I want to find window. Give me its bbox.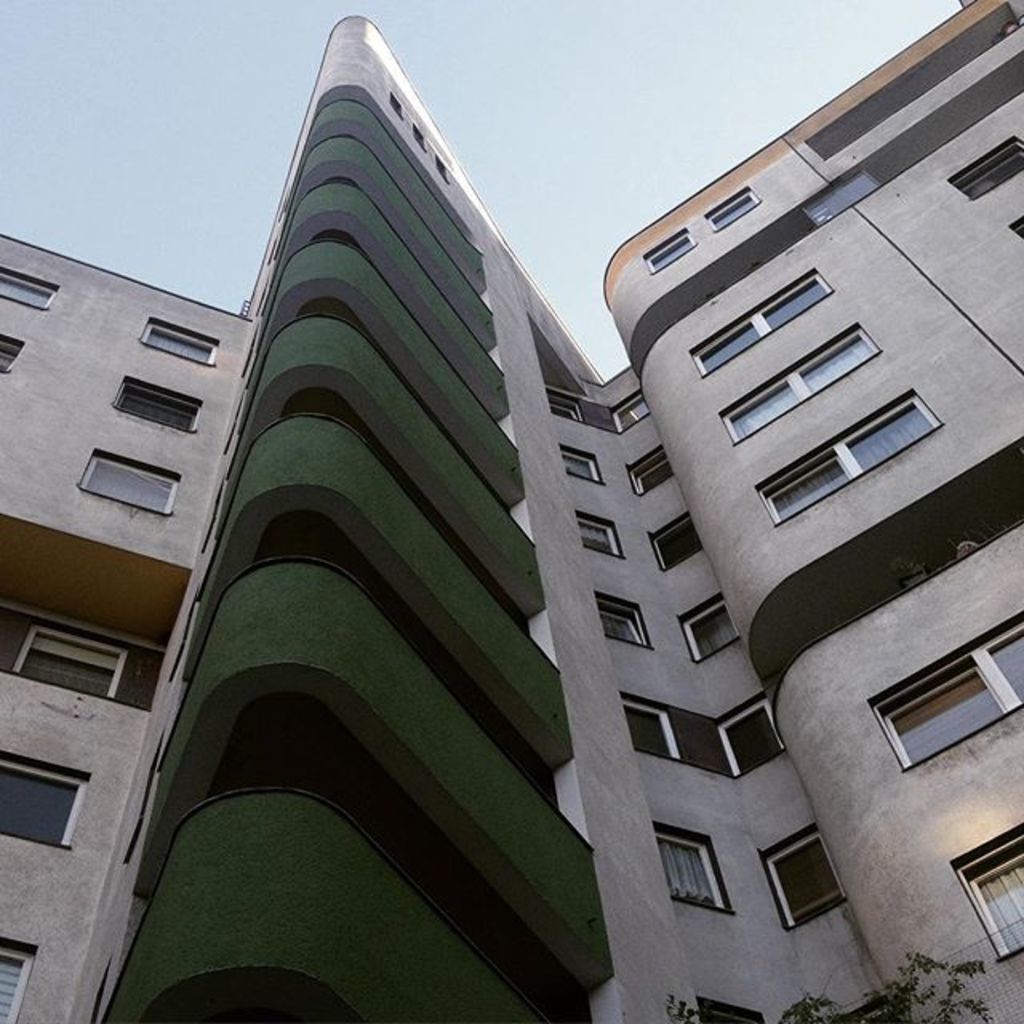
region(571, 512, 624, 555).
